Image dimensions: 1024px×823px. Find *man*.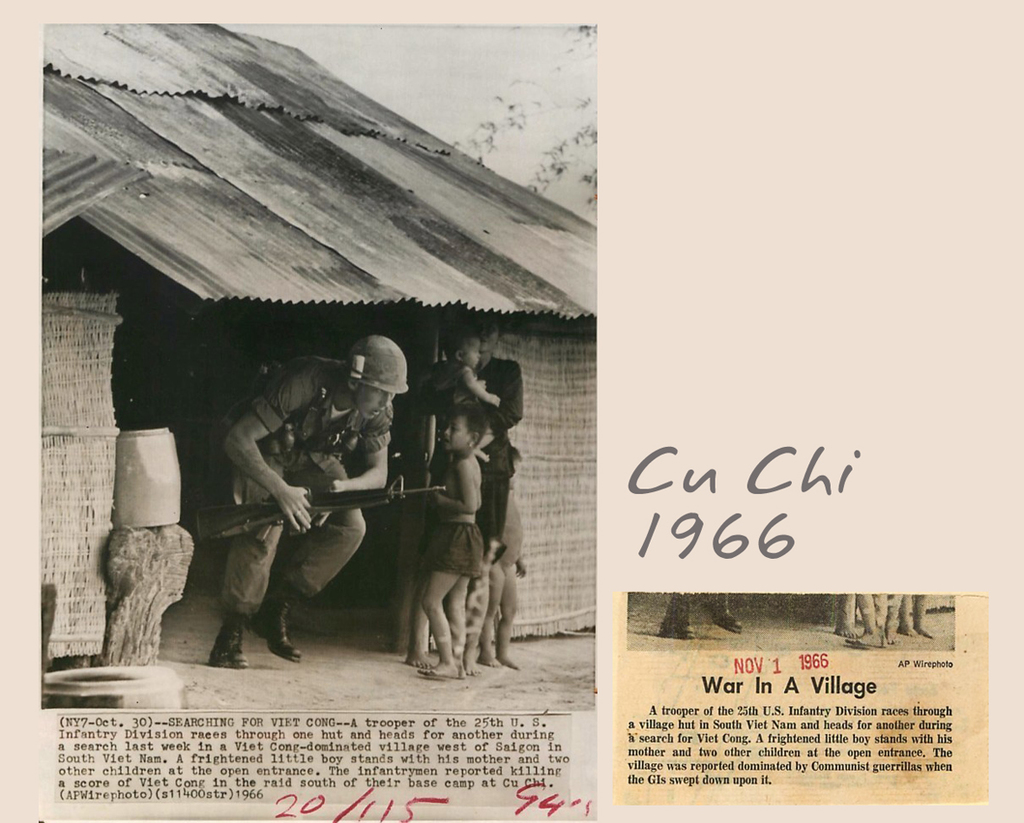
bbox(192, 334, 412, 664).
